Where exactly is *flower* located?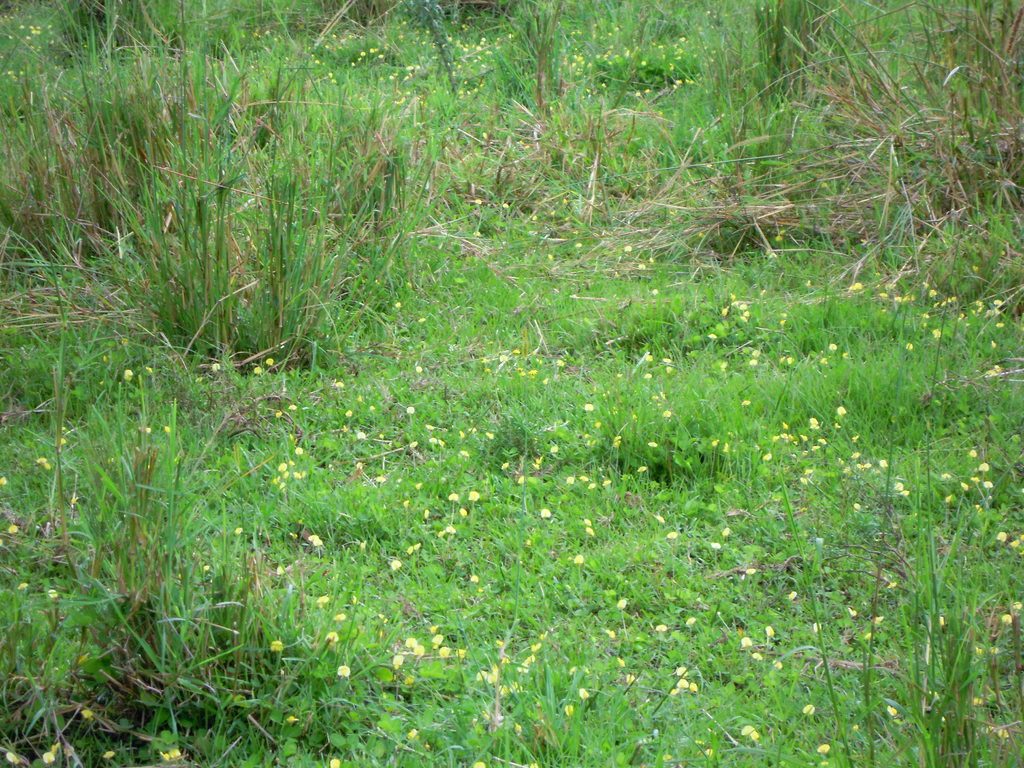
Its bounding box is <region>995, 725, 1008, 749</region>.
